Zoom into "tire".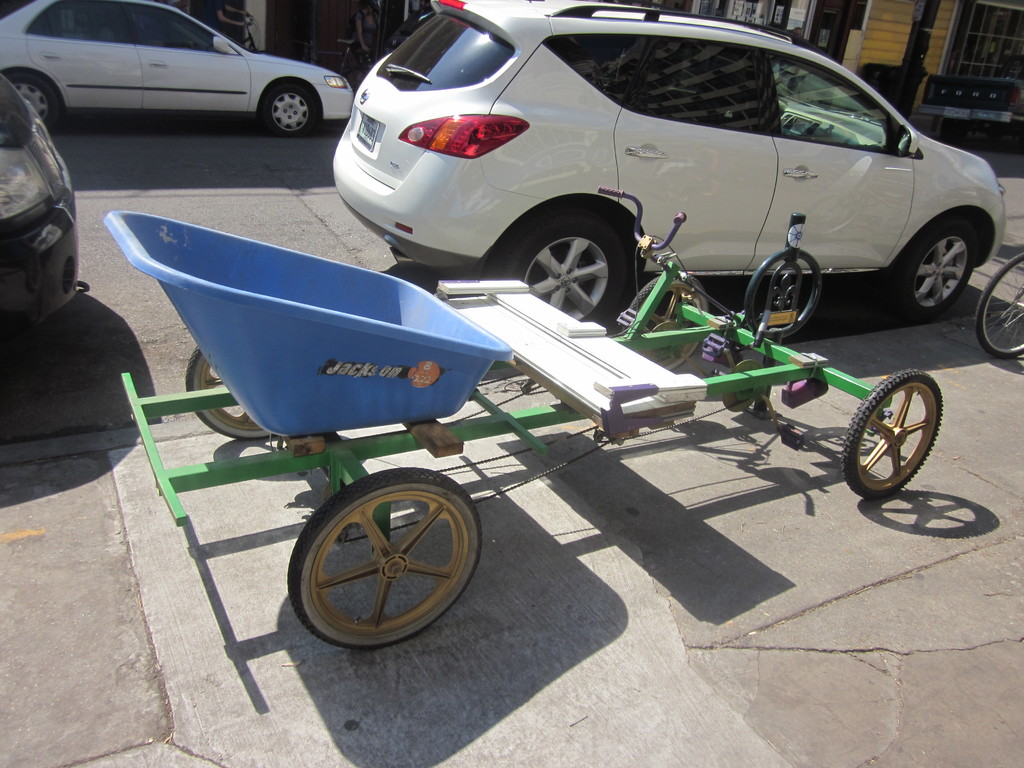
Zoom target: <bbox>184, 347, 282, 437</bbox>.
